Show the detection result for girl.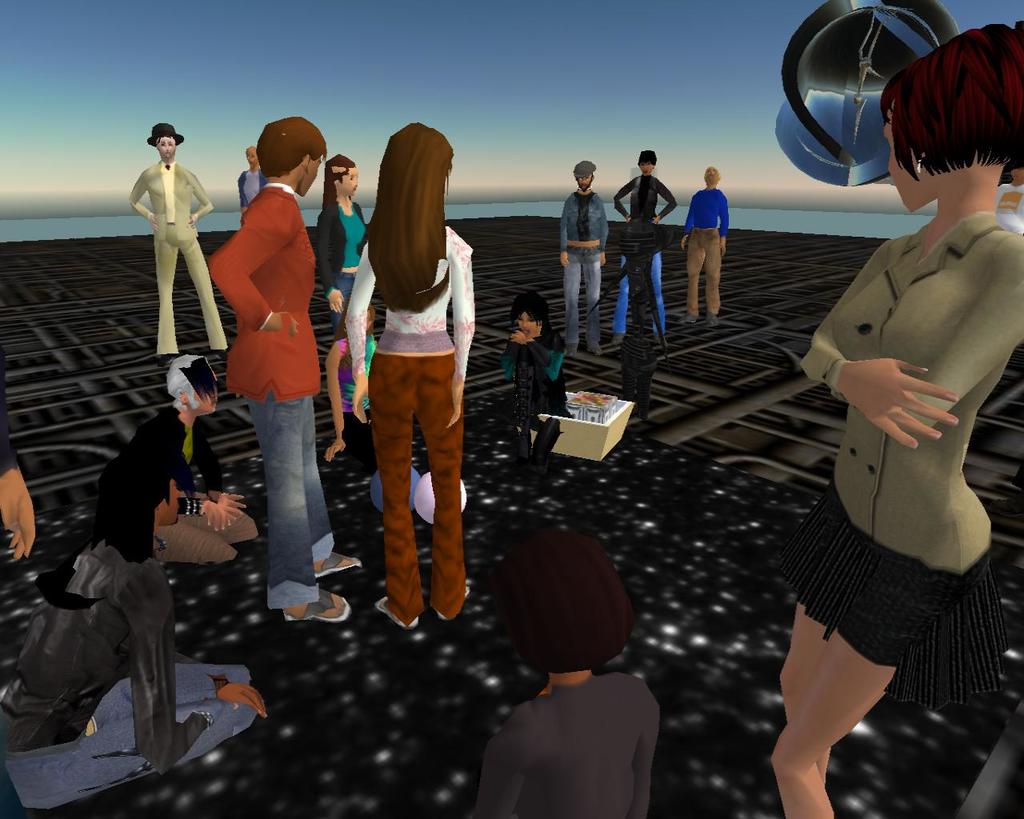
774, 18, 1023, 818.
